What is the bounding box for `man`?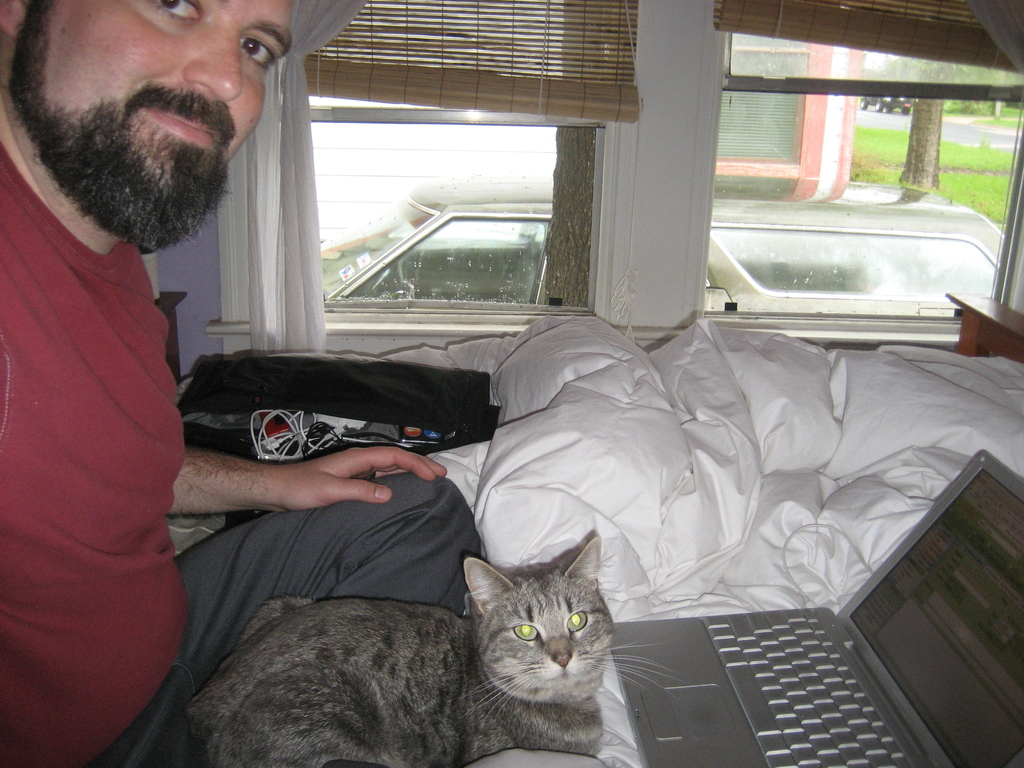
pyautogui.locateOnScreen(0, 0, 479, 767).
